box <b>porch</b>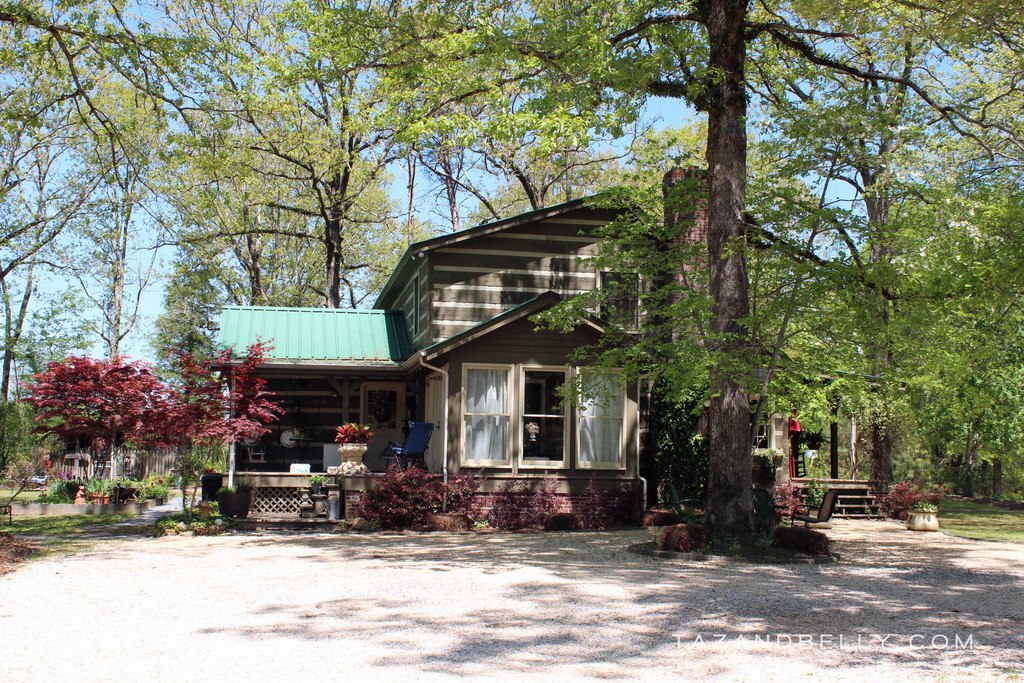
221, 465, 456, 523
